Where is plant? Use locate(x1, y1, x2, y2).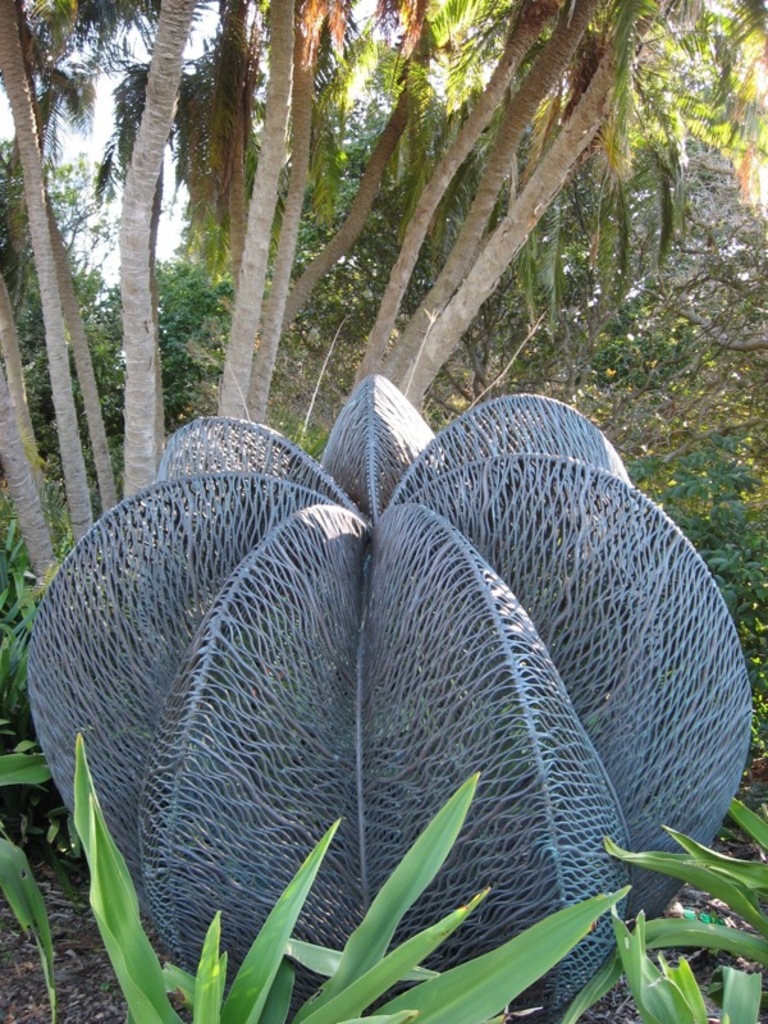
locate(0, 741, 69, 1023).
